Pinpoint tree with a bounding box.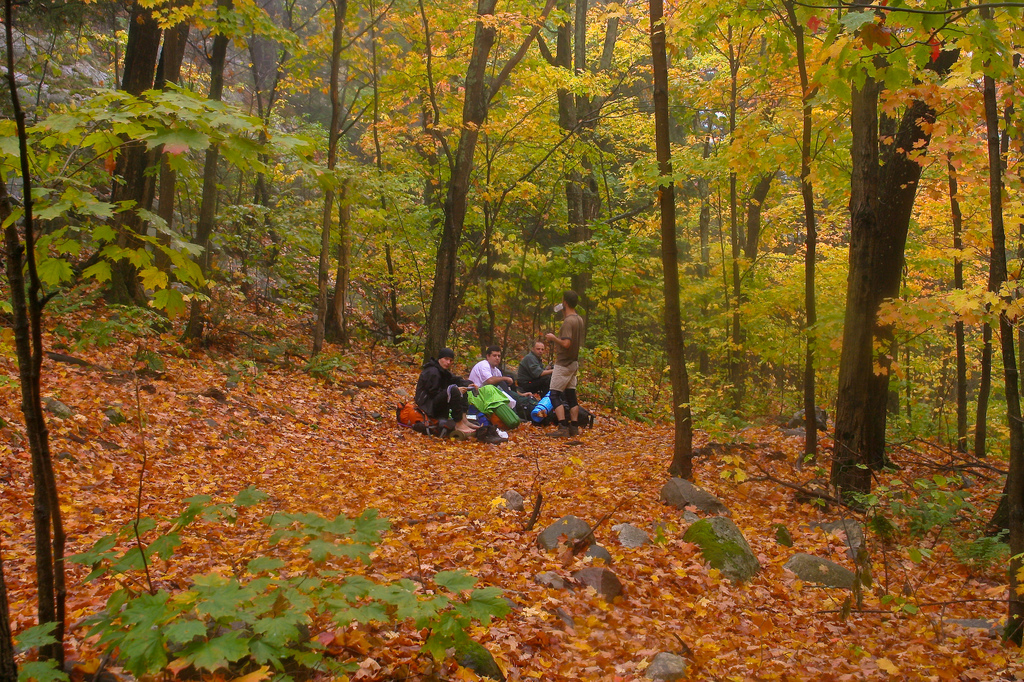
l=628, t=0, r=699, b=489.
